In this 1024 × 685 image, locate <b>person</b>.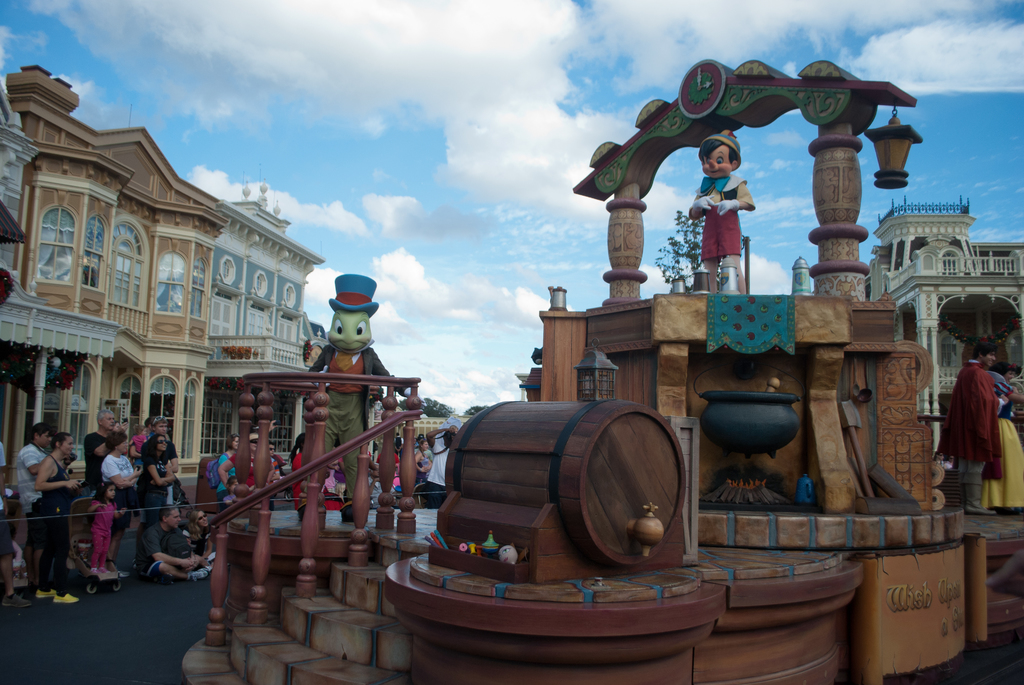
Bounding box: bbox=(215, 440, 291, 498).
